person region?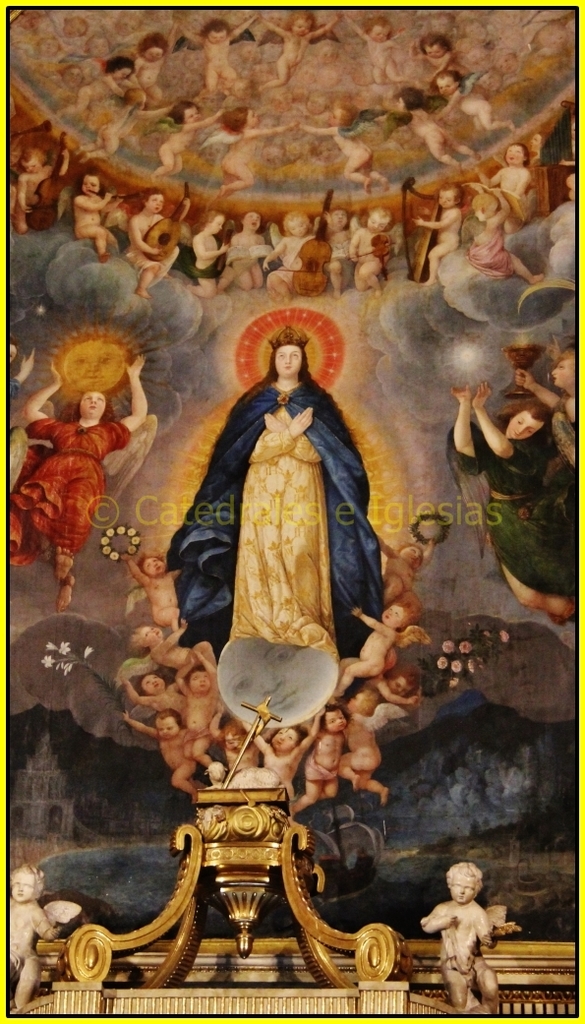
BBox(345, 12, 418, 89)
